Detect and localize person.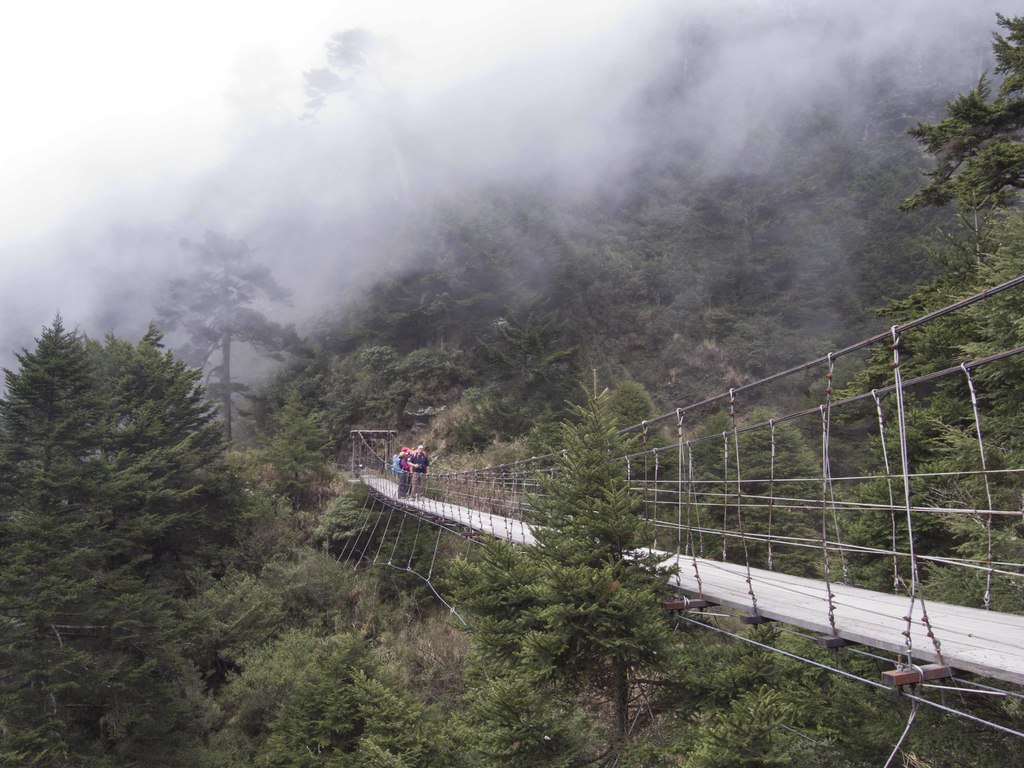
Localized at 392, 449, 419, 497.
